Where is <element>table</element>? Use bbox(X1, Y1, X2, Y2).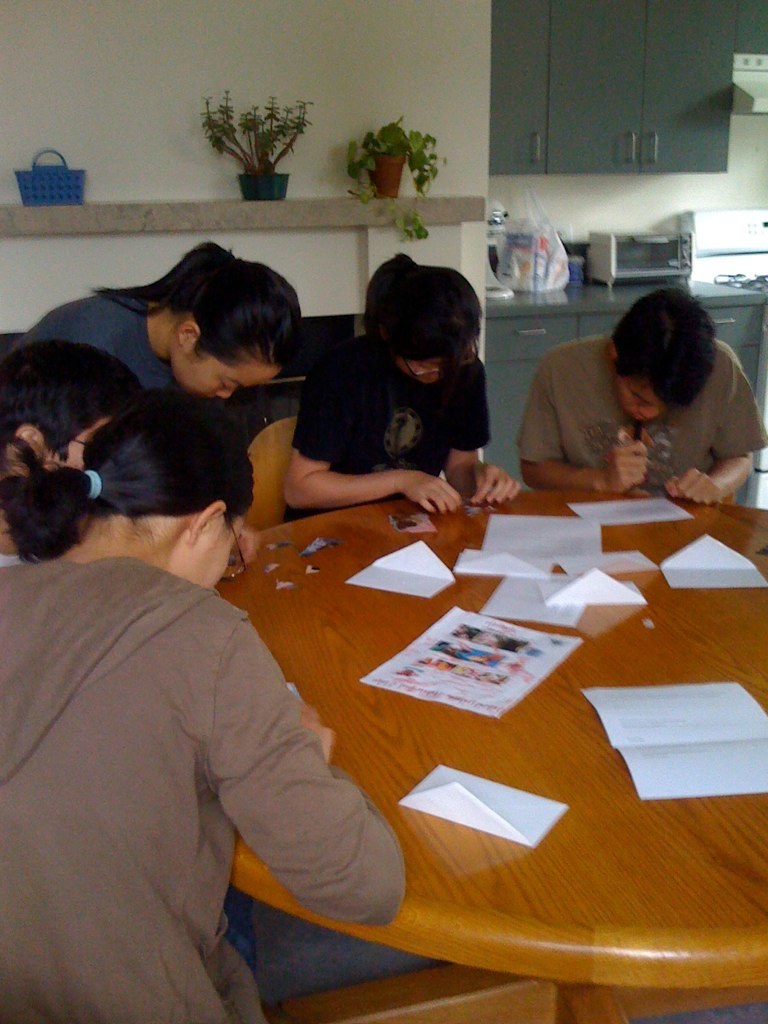
bbox(79, 472, 715, 1023).
